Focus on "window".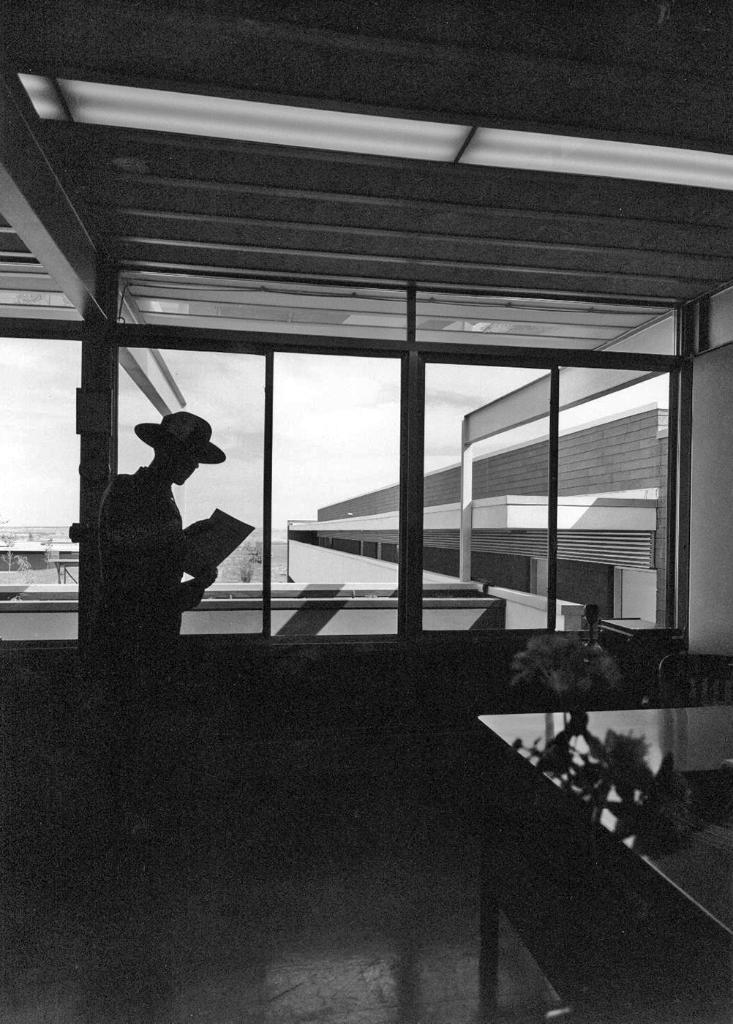
Focused at <bbox>0, 327, 678, 648</bbox>.
